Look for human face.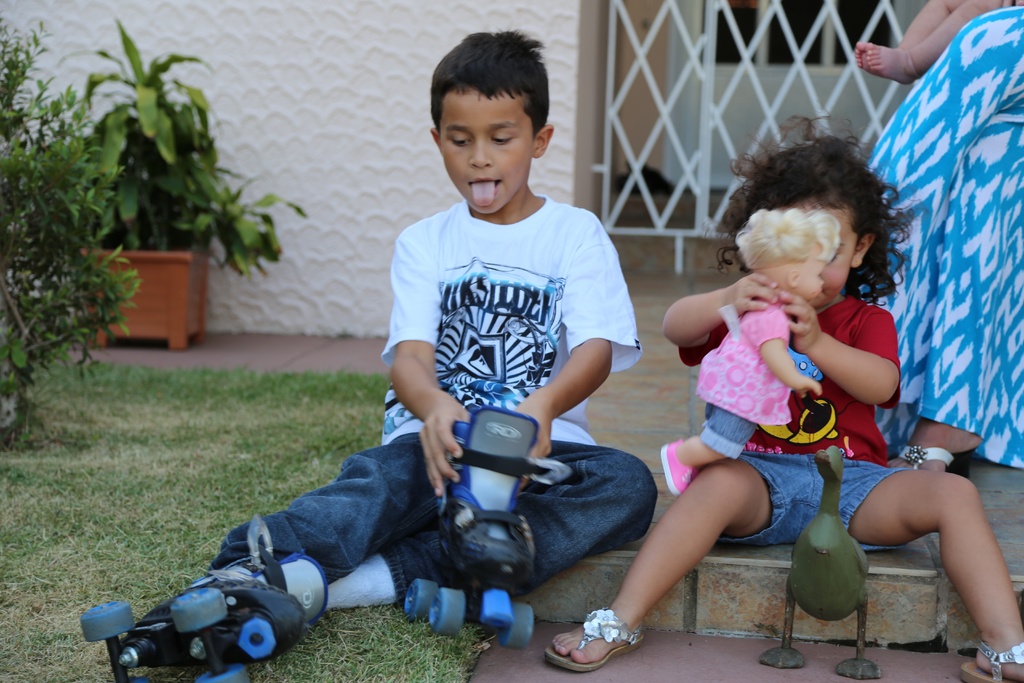
Found: 791:204:860:306.
